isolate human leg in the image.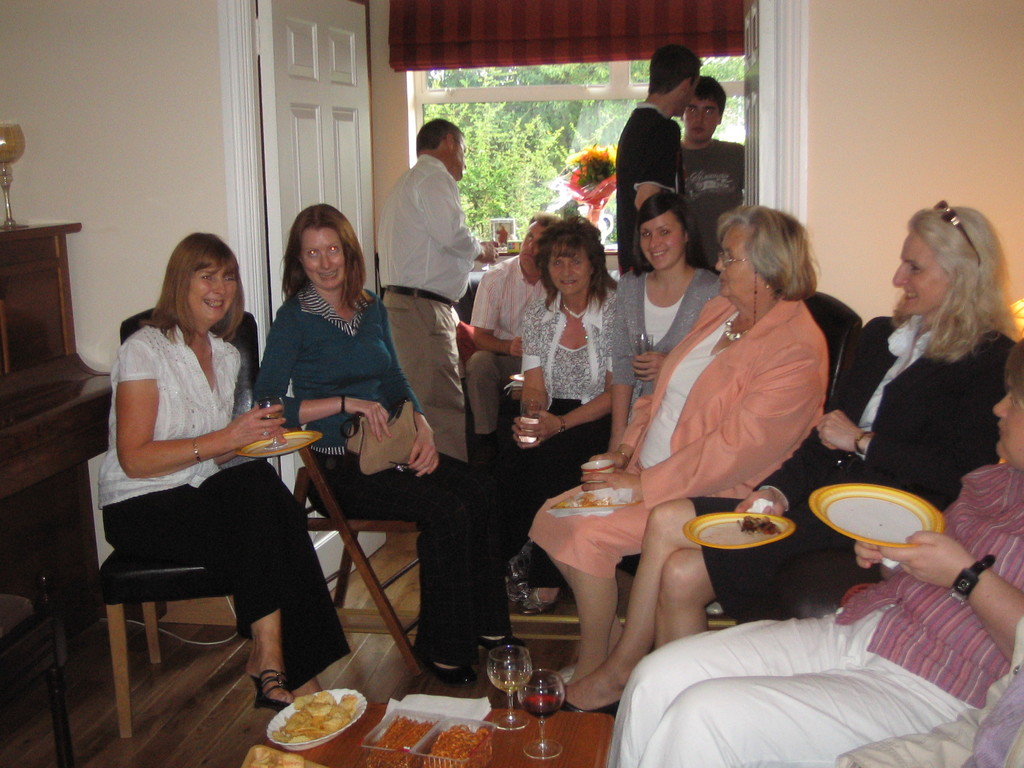
Isolated region: rect(493, 424, 591, 617).
